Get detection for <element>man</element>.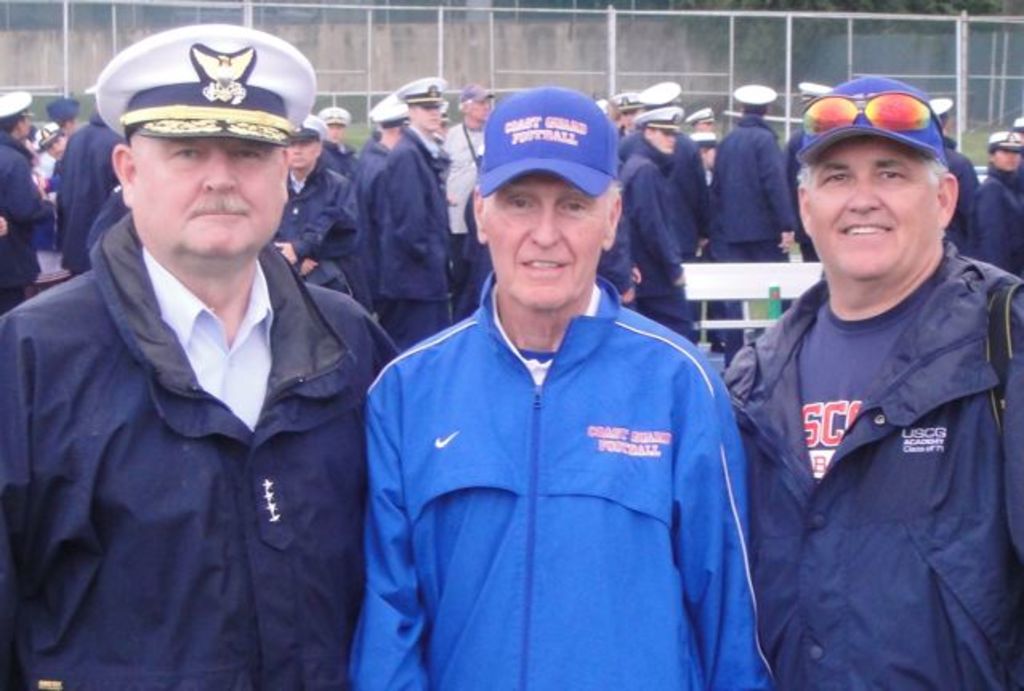
Detection: [x1=710, y1=83, x2=798, y2=261].
